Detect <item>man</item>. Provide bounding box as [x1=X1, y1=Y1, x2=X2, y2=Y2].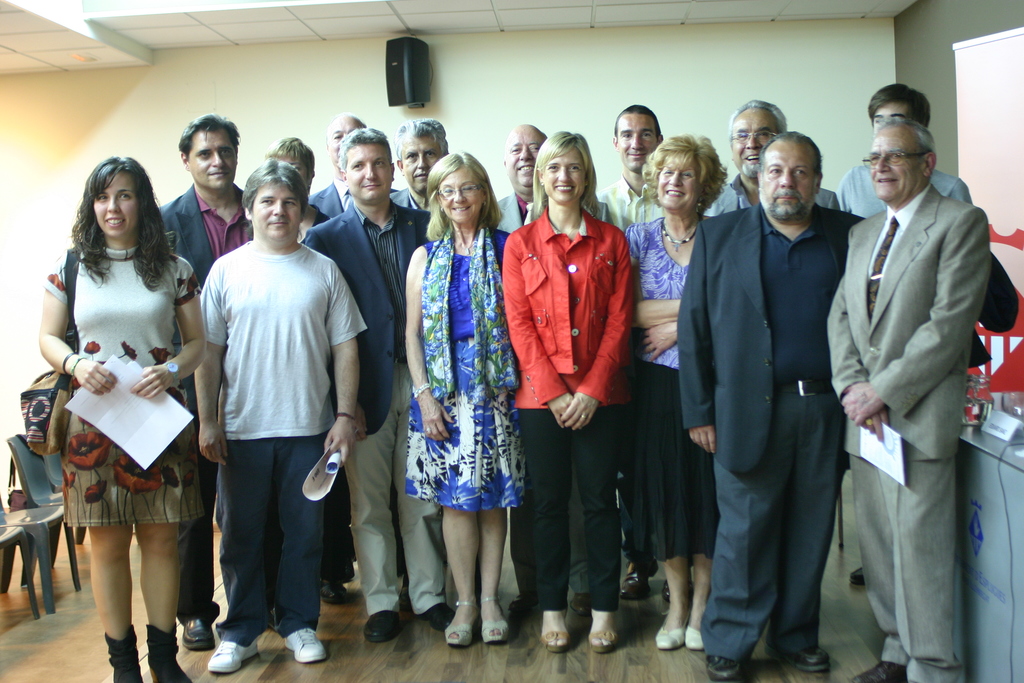
[x1=304, y1=109, x2=401, y2=222].
